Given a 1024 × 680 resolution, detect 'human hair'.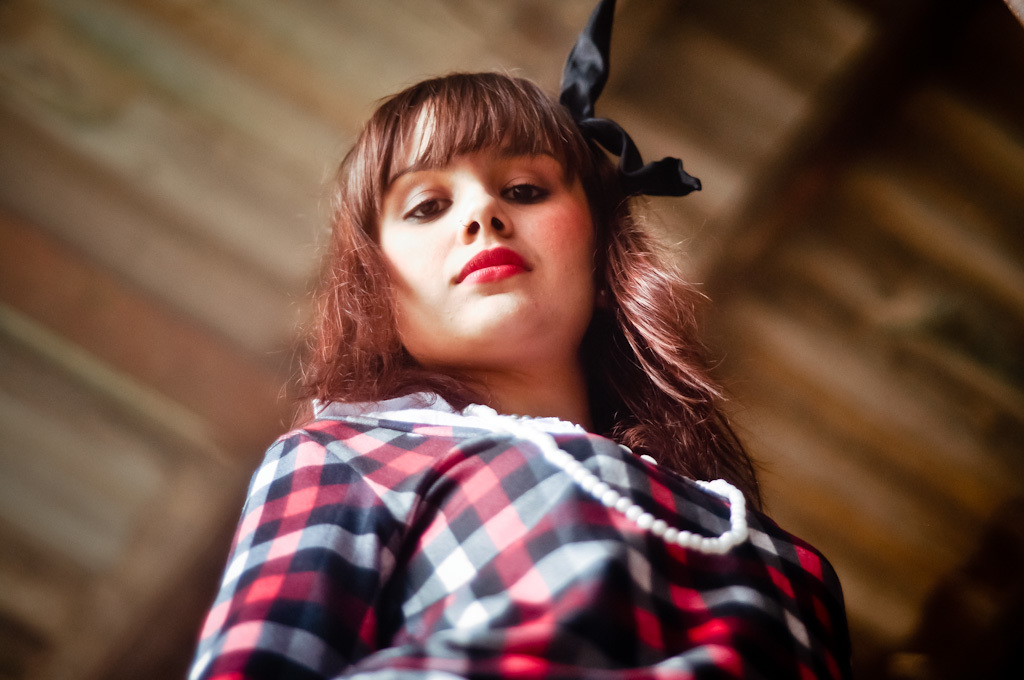
x1=286 y1=88 x2=712 y2=482.
